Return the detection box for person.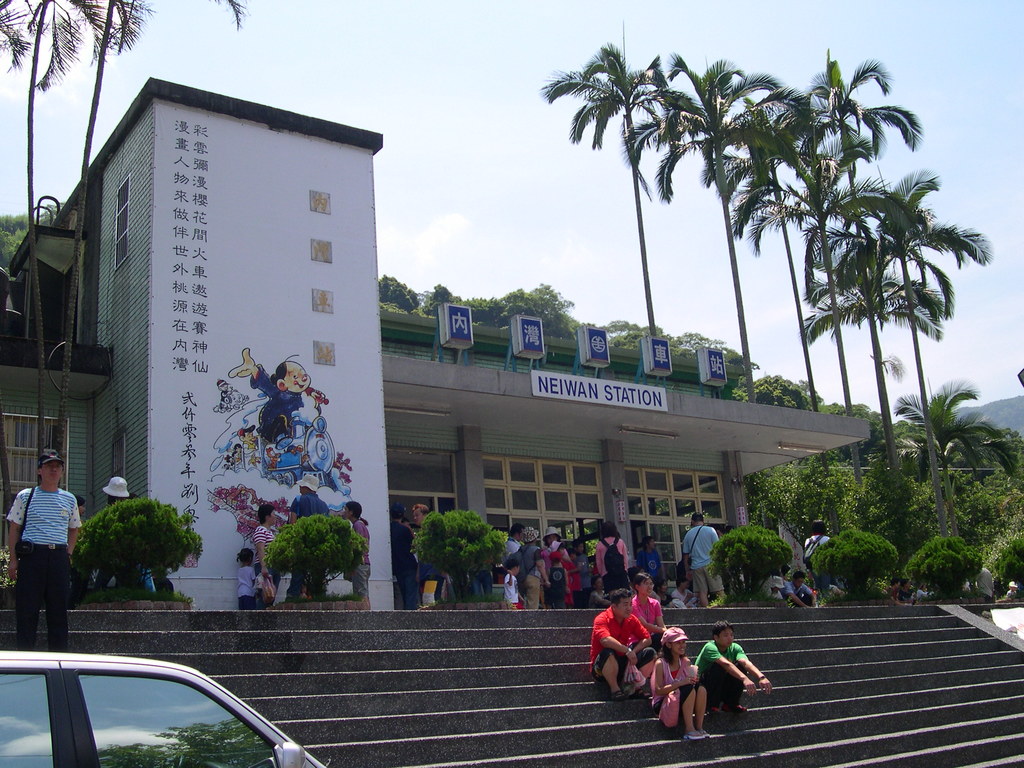
pyautogui.locateOnScreen(234, 548, 257, 609).
